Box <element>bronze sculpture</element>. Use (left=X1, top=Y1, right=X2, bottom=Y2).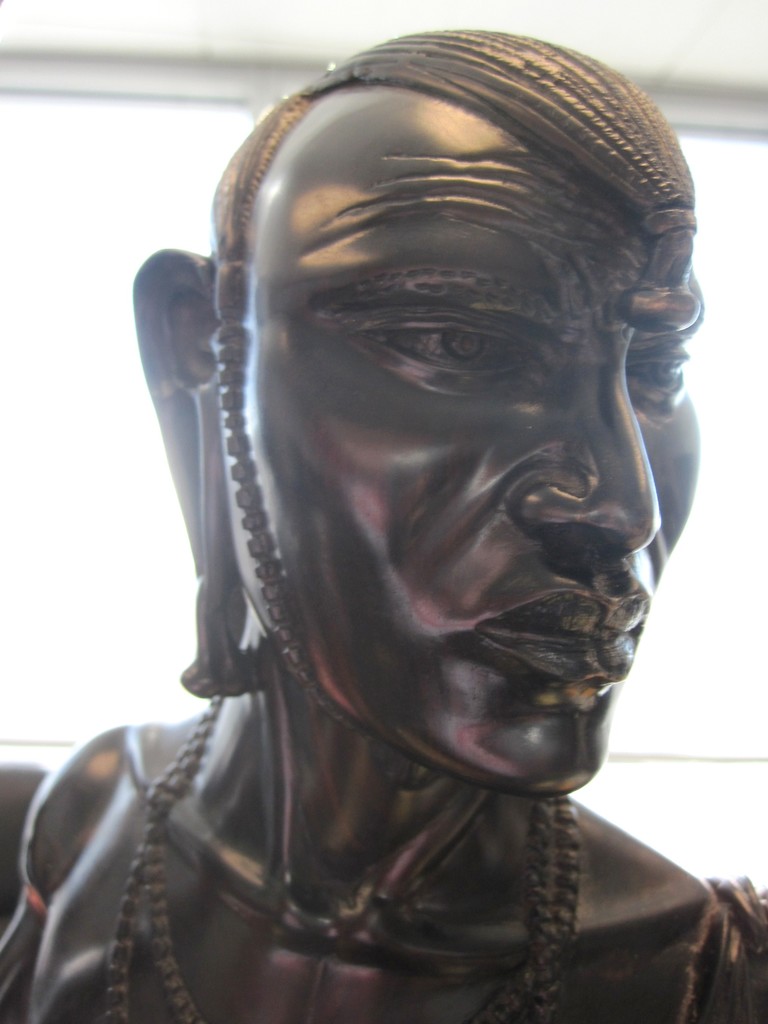
(left=87, top=0, right=746, bottom=1023).
